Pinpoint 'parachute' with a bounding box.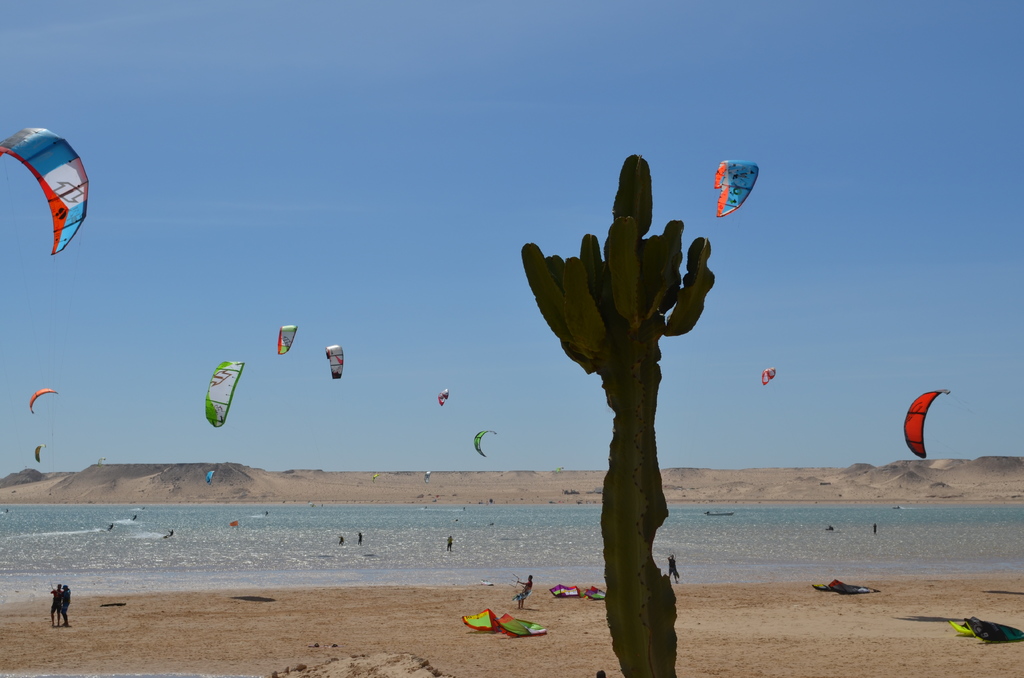
left=469, top=428, right=499, bottom=460.
